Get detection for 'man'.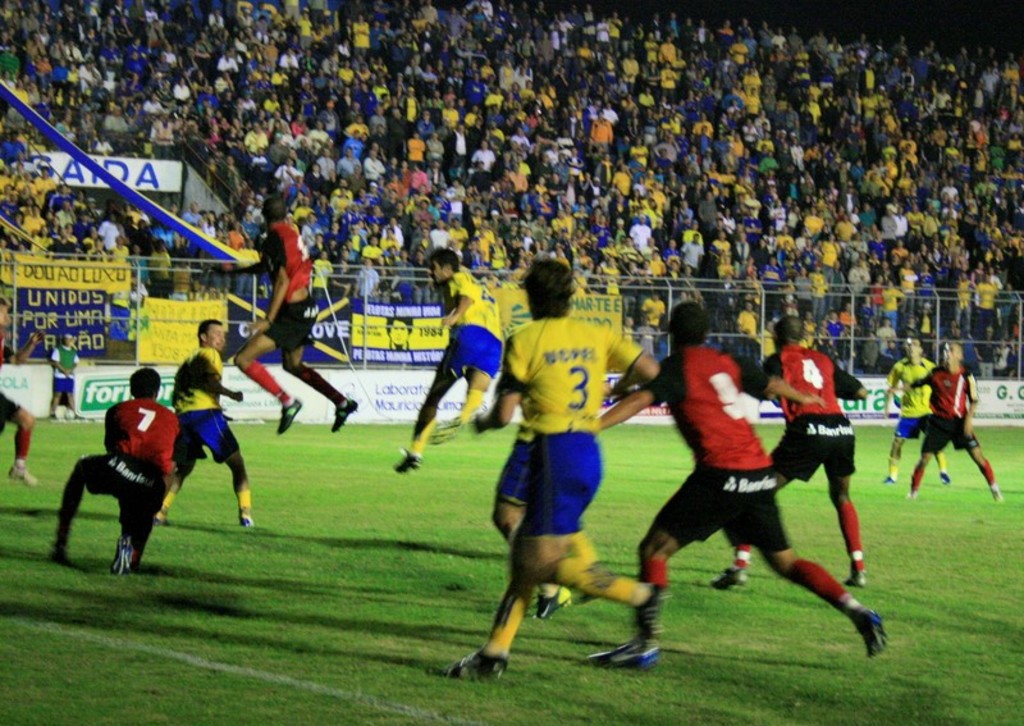
Detection: locate(884, 341, 1001, 502).
